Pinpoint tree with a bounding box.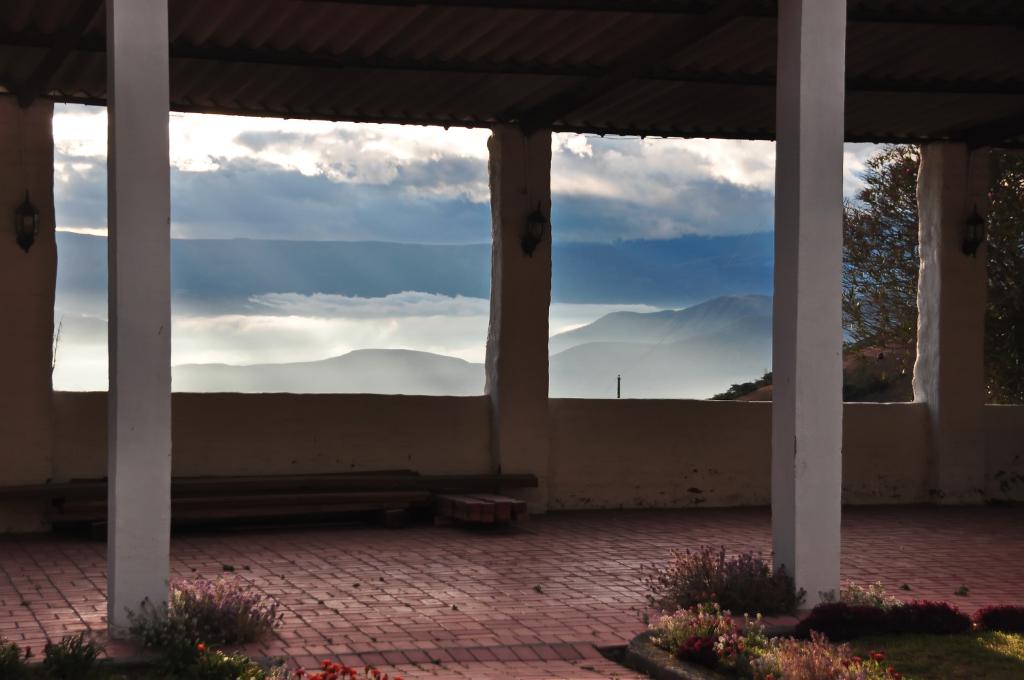
[986,145,1022,401].
